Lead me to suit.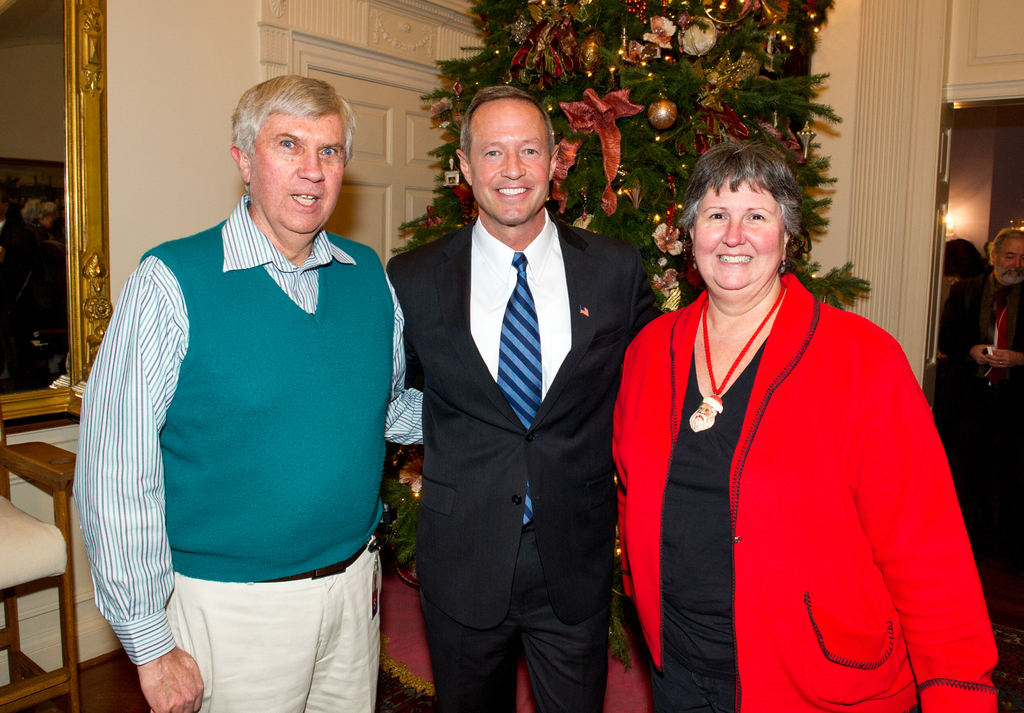
Lead to 358,132,603,705.
